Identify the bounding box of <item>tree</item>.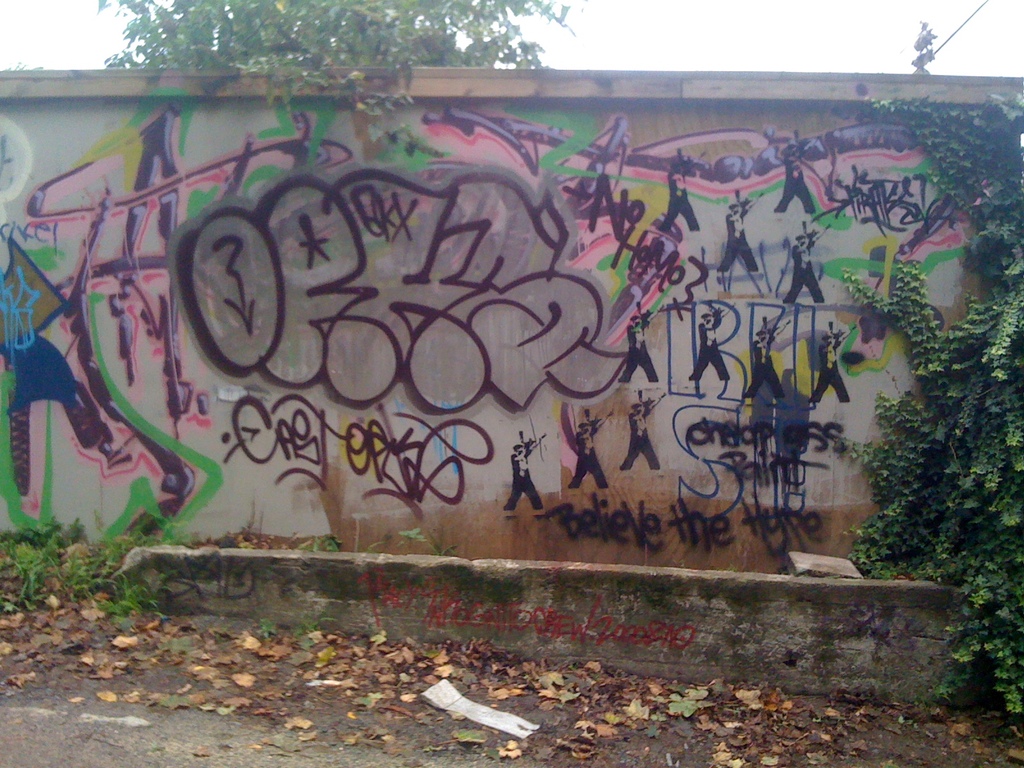
select_region(99, 0, 579, 115).
